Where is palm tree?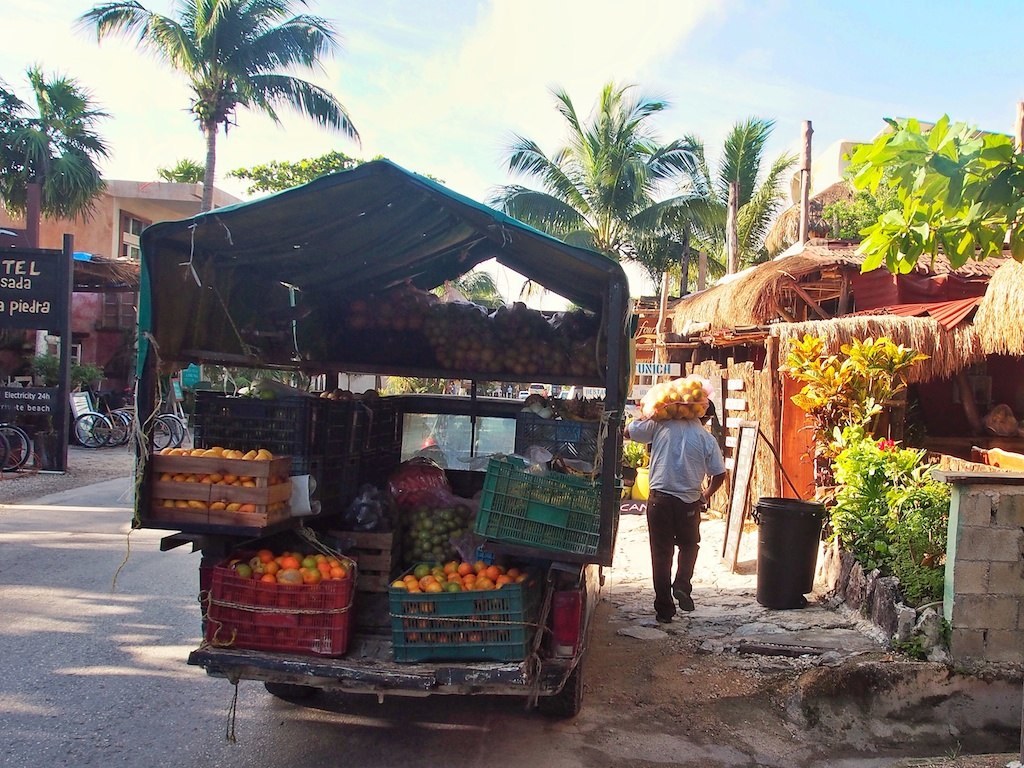
88, 0, 354, 202.
